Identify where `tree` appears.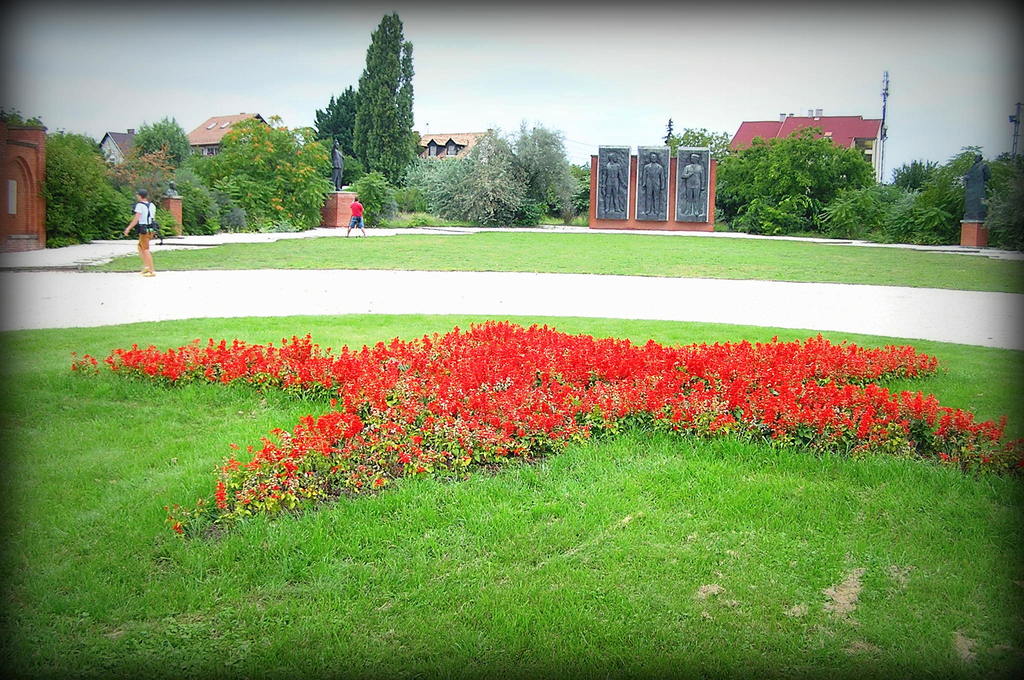
Appears at box=[181, 115, 337, 231].
